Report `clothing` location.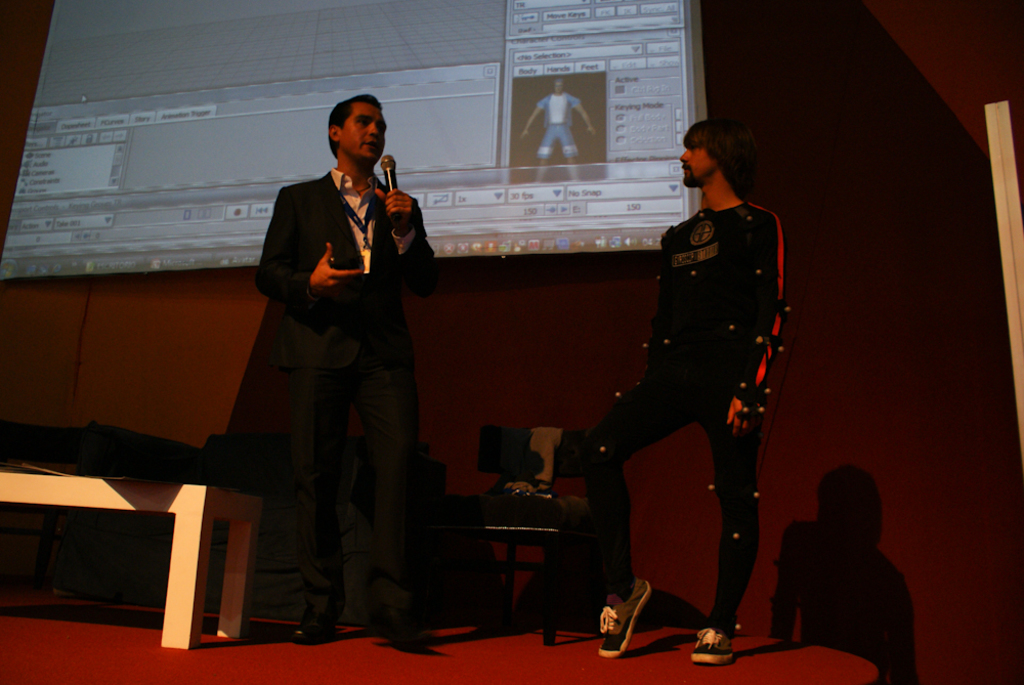
Report: (581,142,801,627).
